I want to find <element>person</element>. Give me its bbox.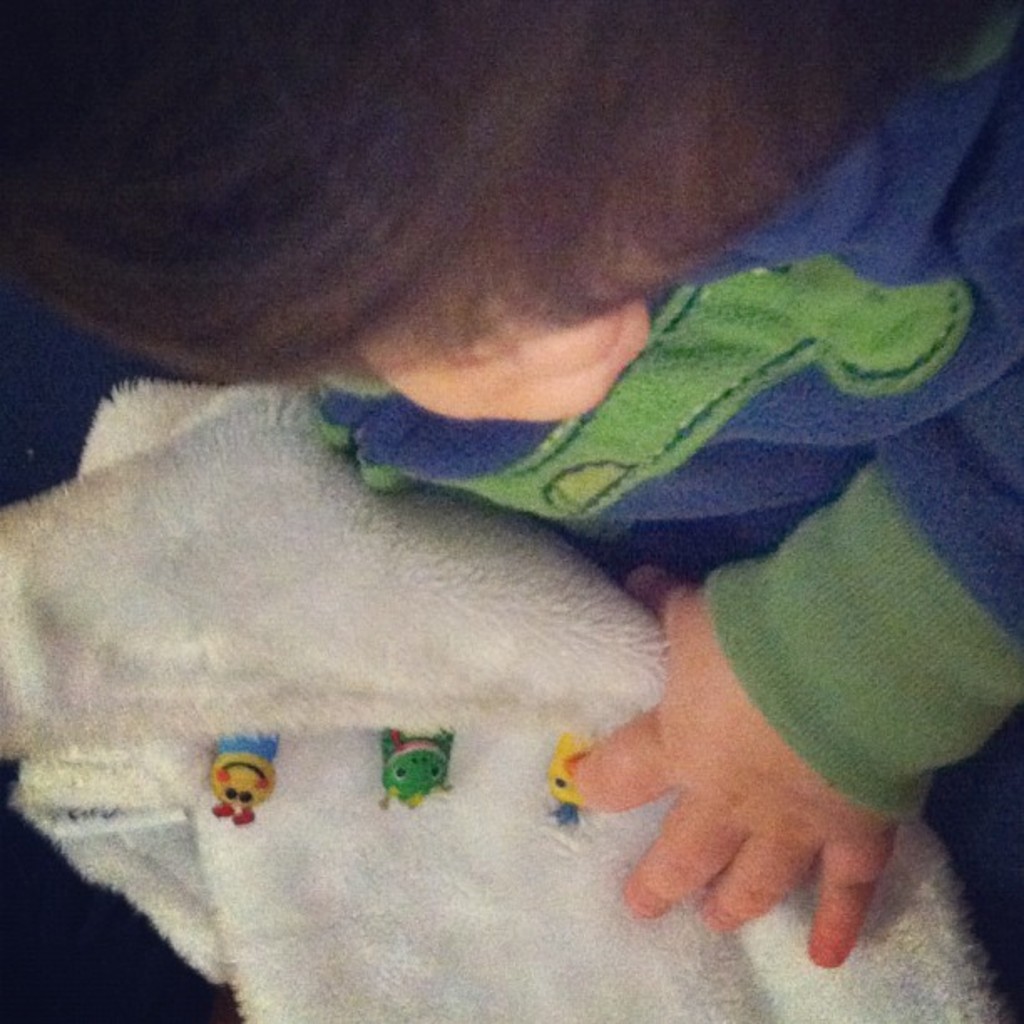
(x1=2, y1=40, x2=952, y2=970).
